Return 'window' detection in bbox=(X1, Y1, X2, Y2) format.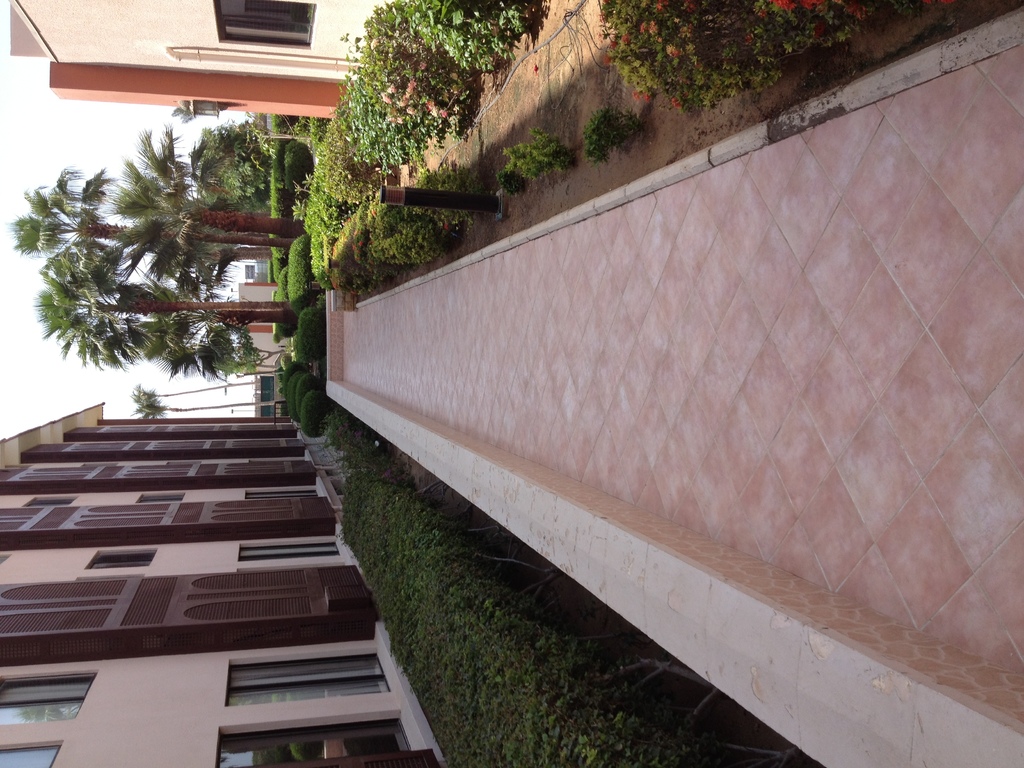
bbox=(88, 549, 158, 569).
